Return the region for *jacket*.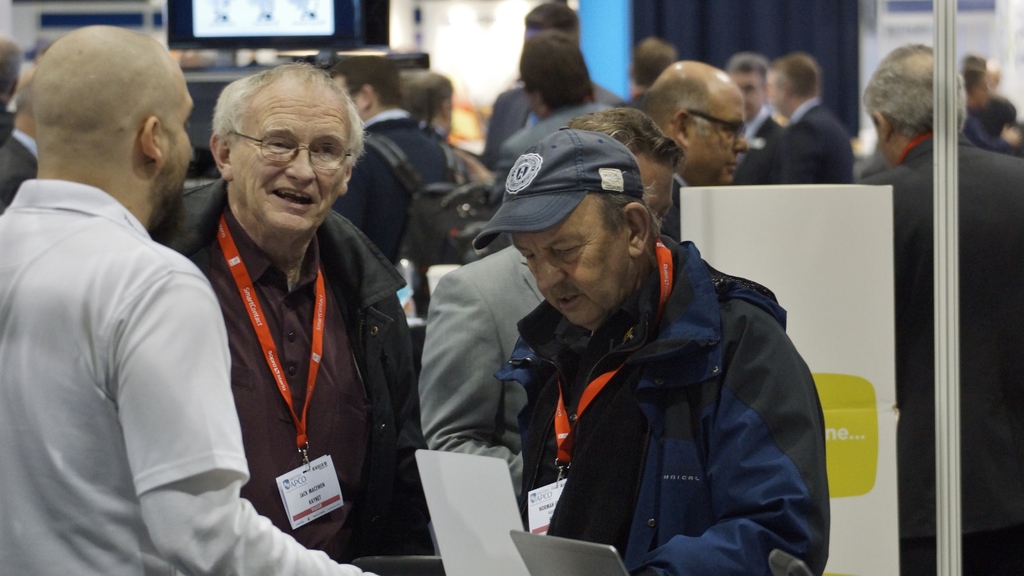
{"x1": 430, "y1": 209, "x2": 830, "y2": 566}.
